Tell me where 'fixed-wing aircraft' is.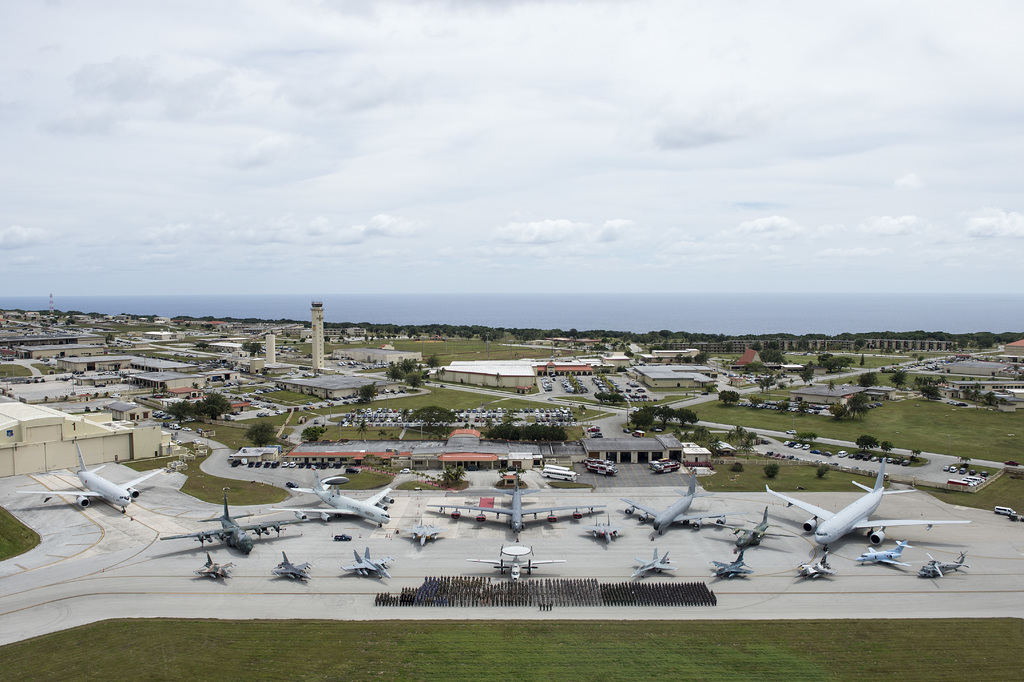
'fixed-wing aircraft' is at bbox(273, 546, 313, 586).
